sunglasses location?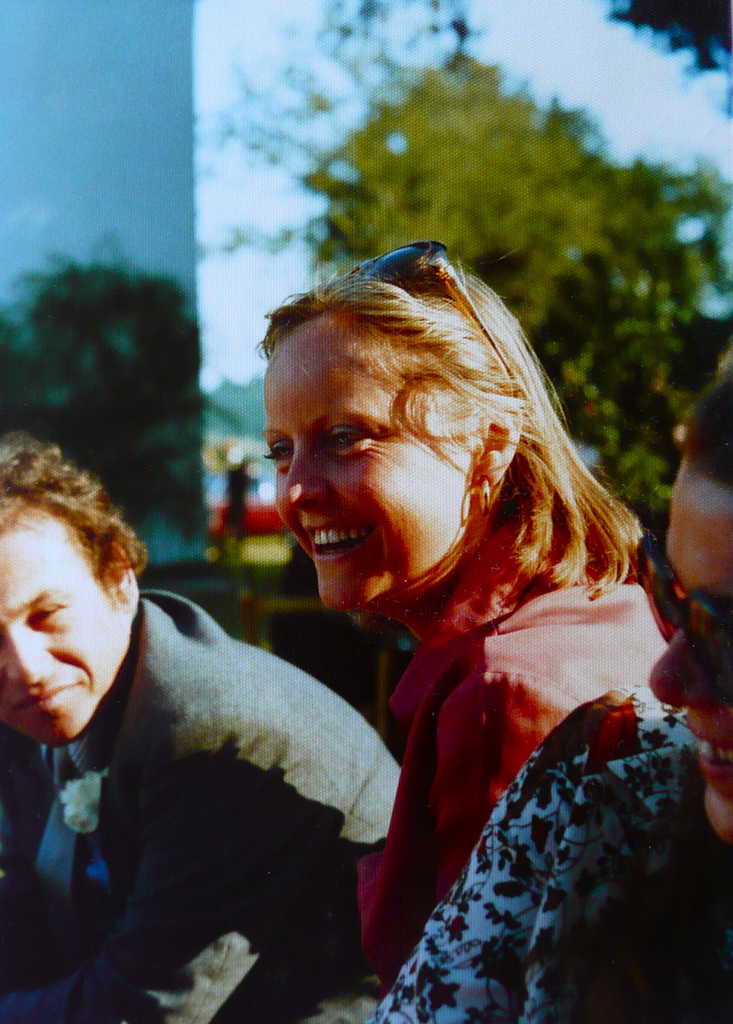
left=337, top=241, right=513, bottom=375
